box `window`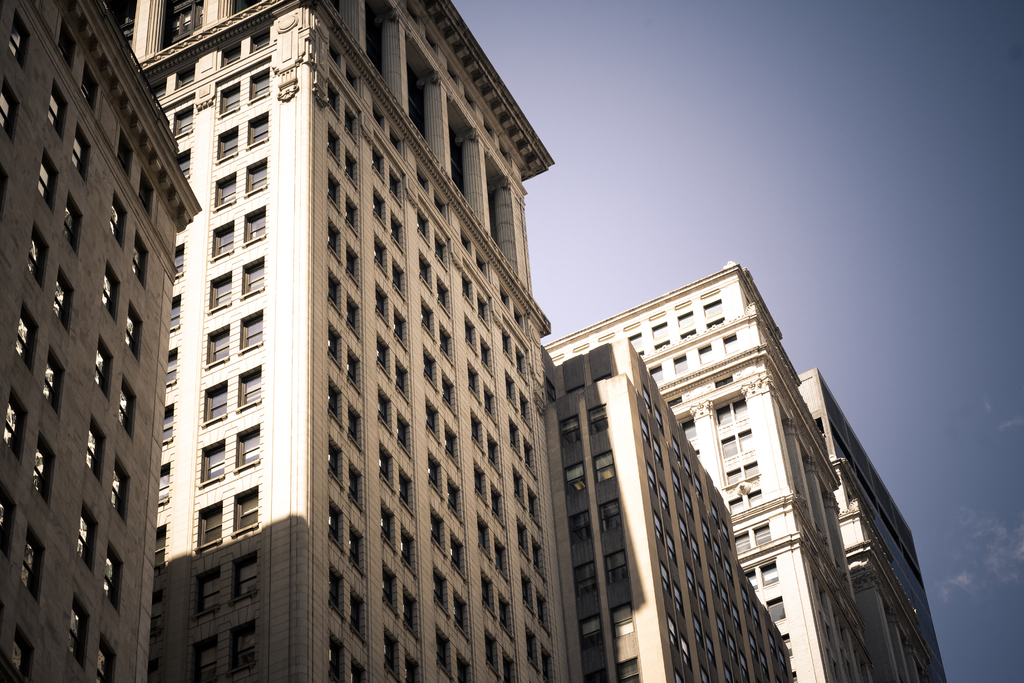
x1=112 y1=458 x2=136 y2=520
